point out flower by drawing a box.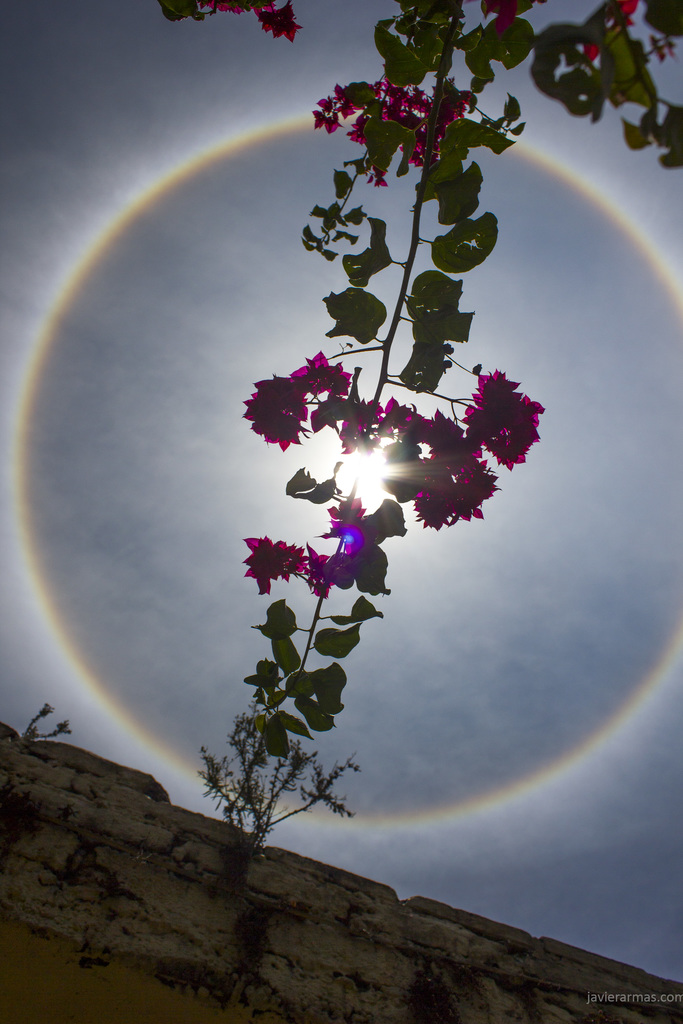
left=196, top=0, right=302, bottom=44.
